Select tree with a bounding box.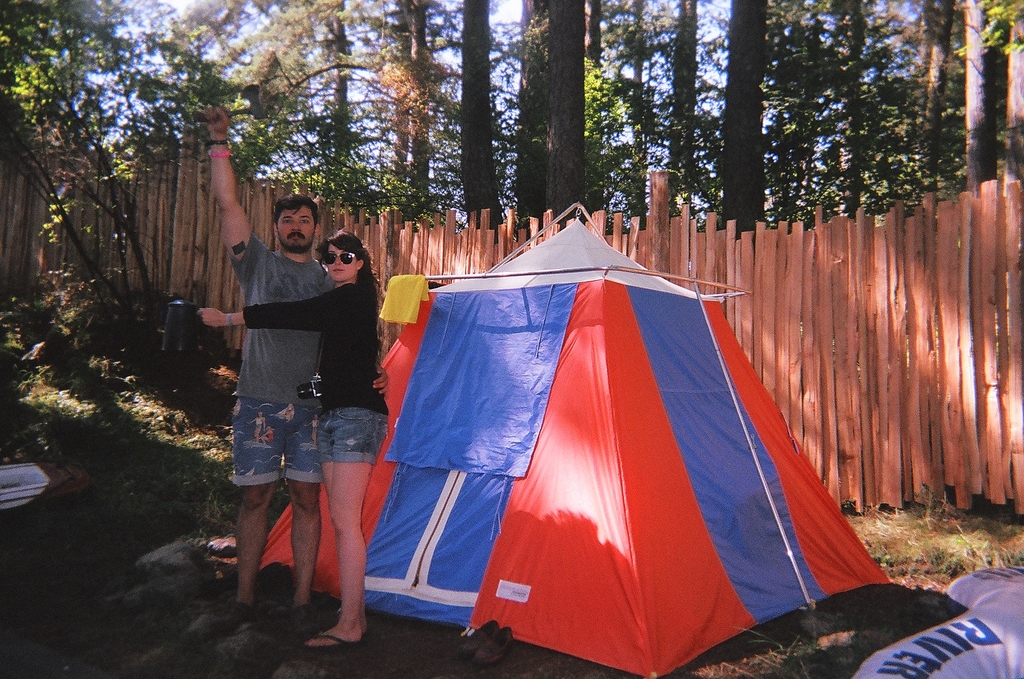
(648,0,716,208).
